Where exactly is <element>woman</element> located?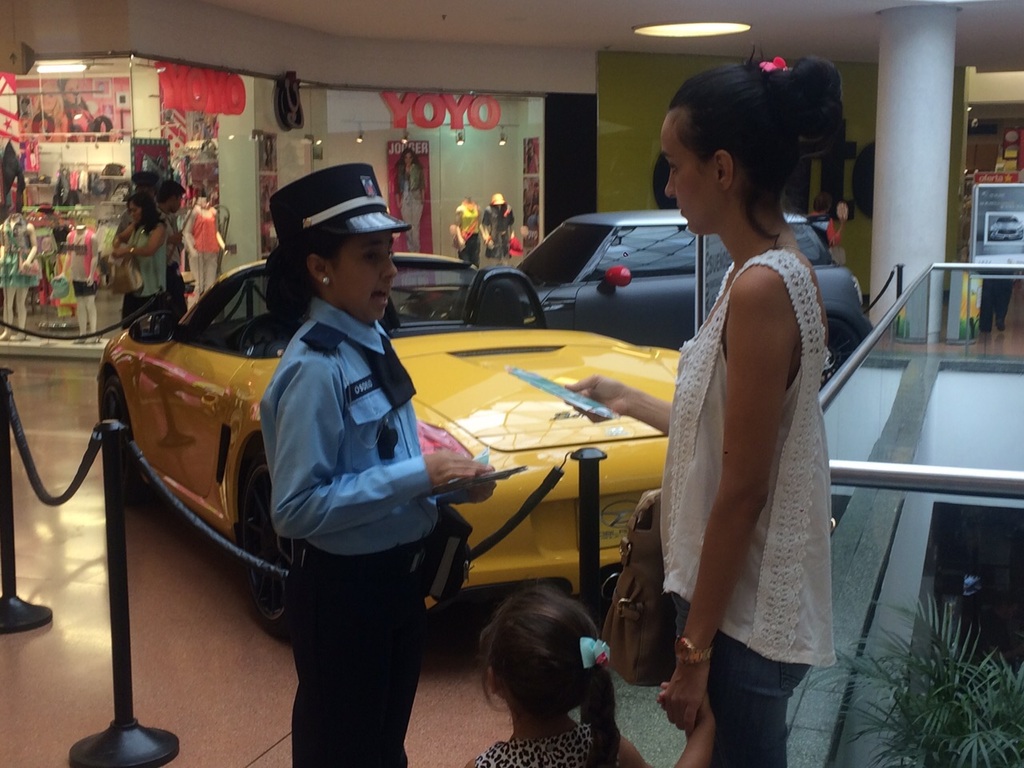
Its bounding box is bbox=[566, 54, 845, 767].
